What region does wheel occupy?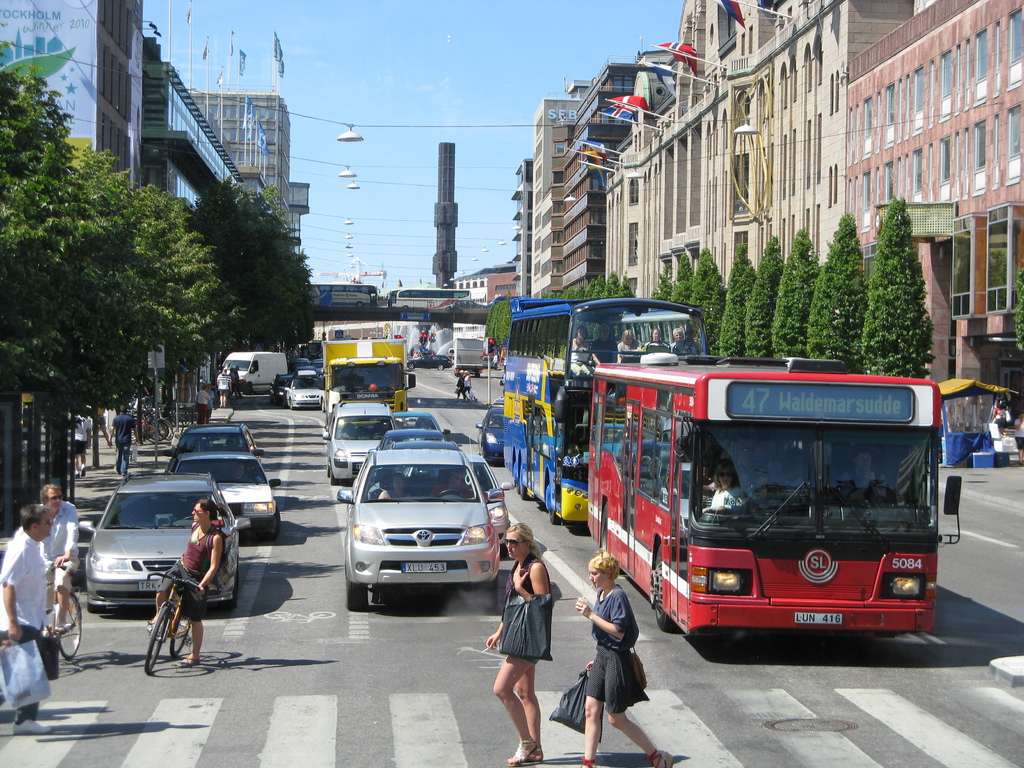
bbox=(166, 614, 194, 659).
